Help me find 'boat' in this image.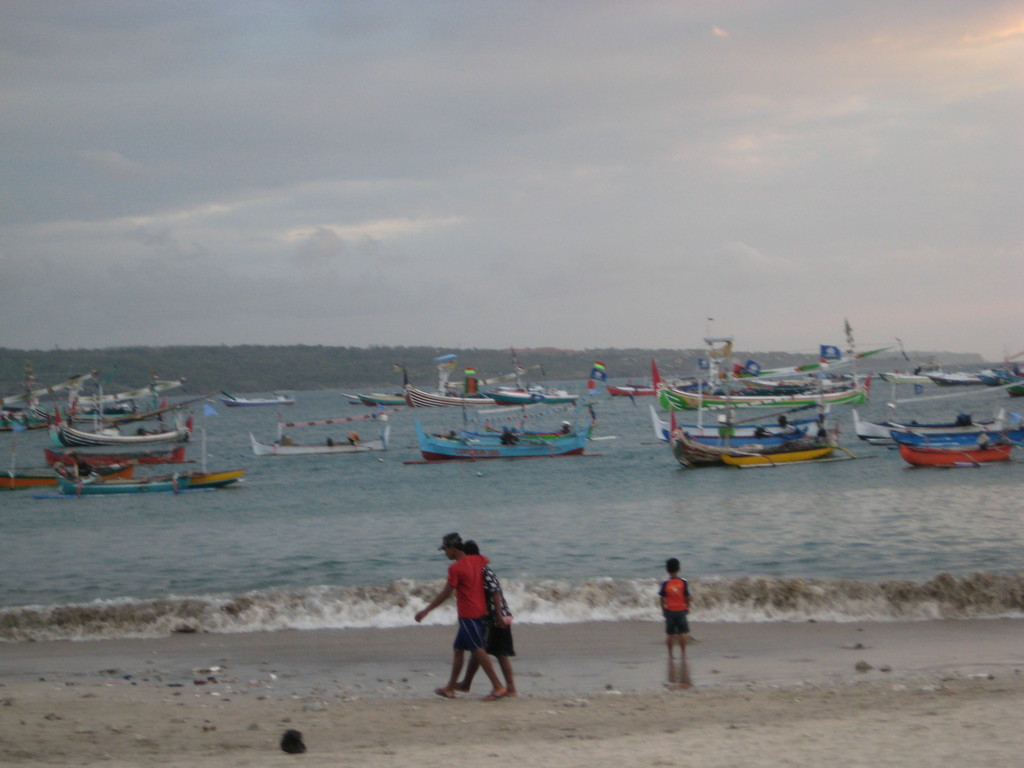
Found it: (58, 409, 187, 451).
